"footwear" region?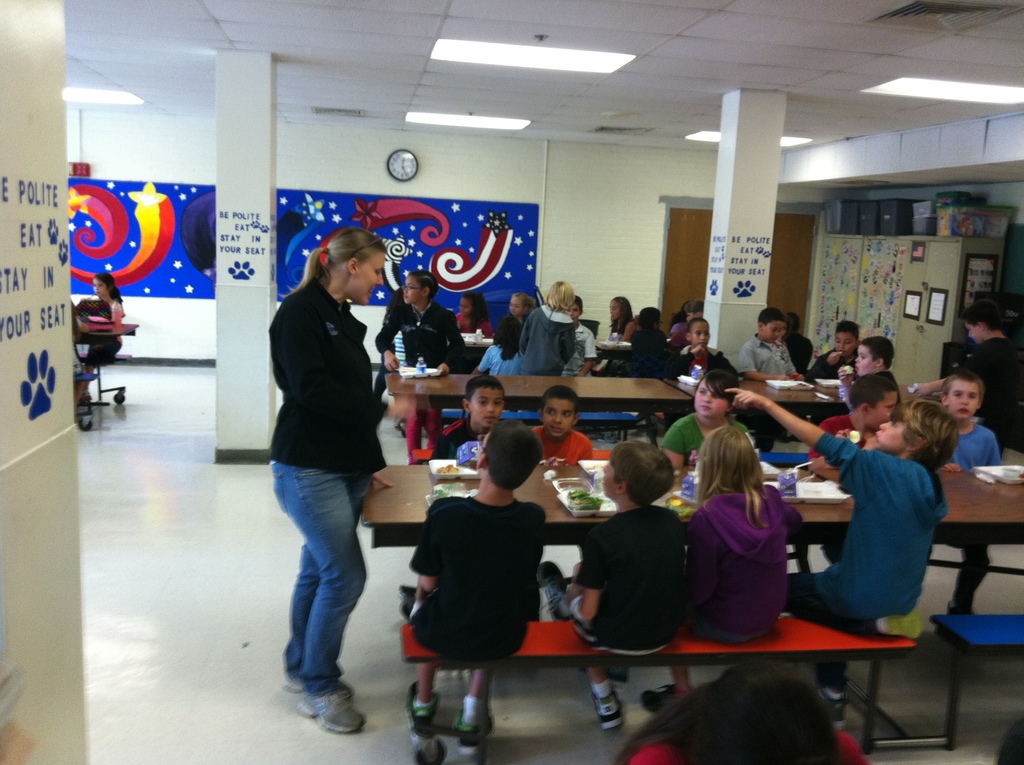
rect(402, 680, 440, 741)
